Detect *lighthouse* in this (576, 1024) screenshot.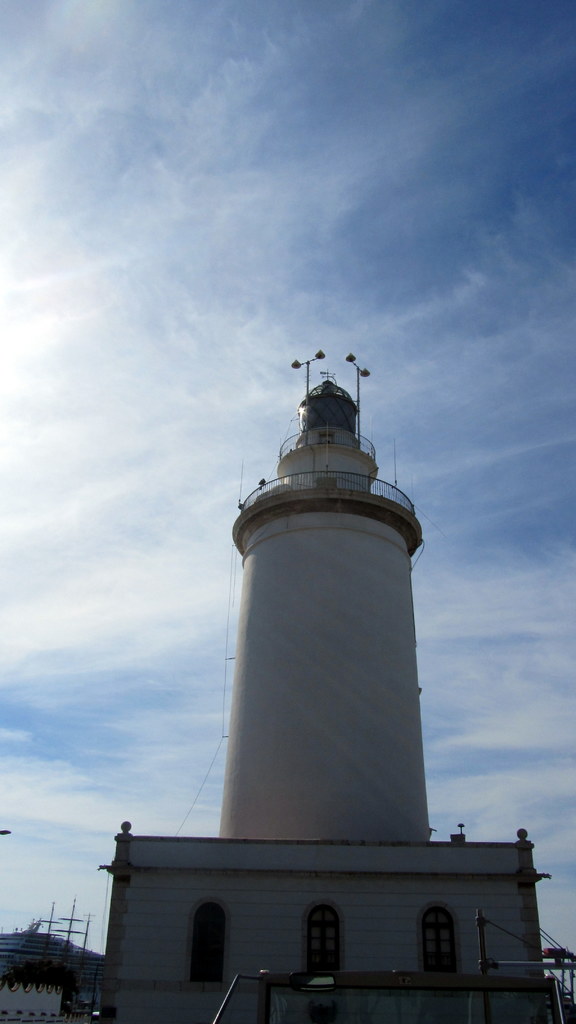
Detection: (186,342,431,867).
